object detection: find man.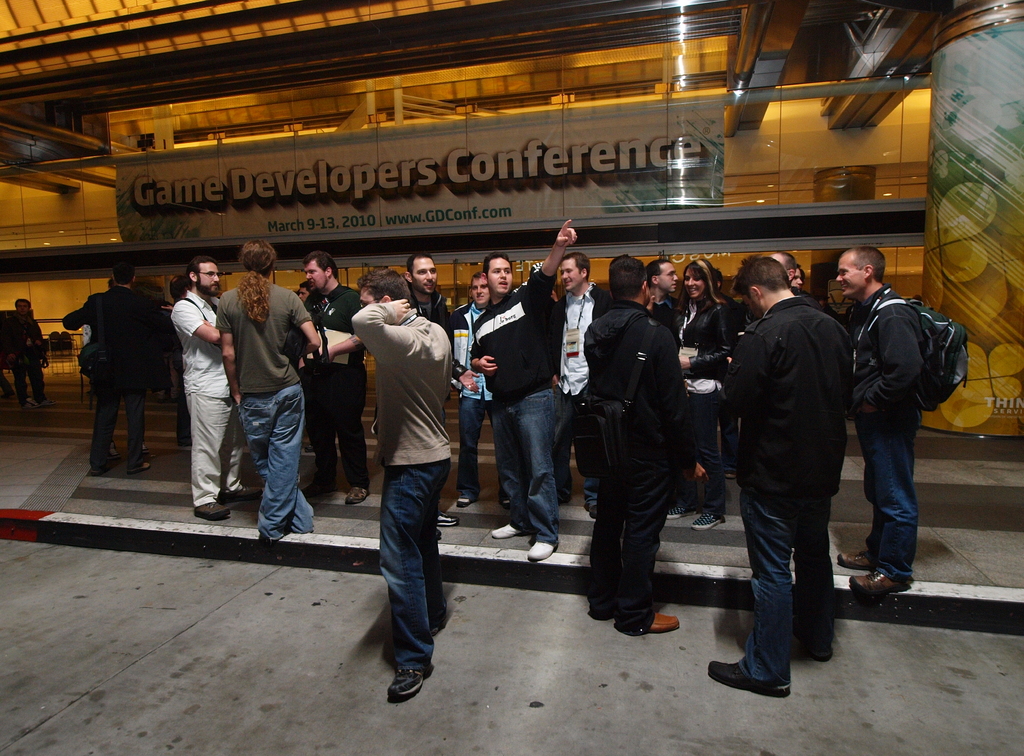
<box>295,283,314,305</box>.
